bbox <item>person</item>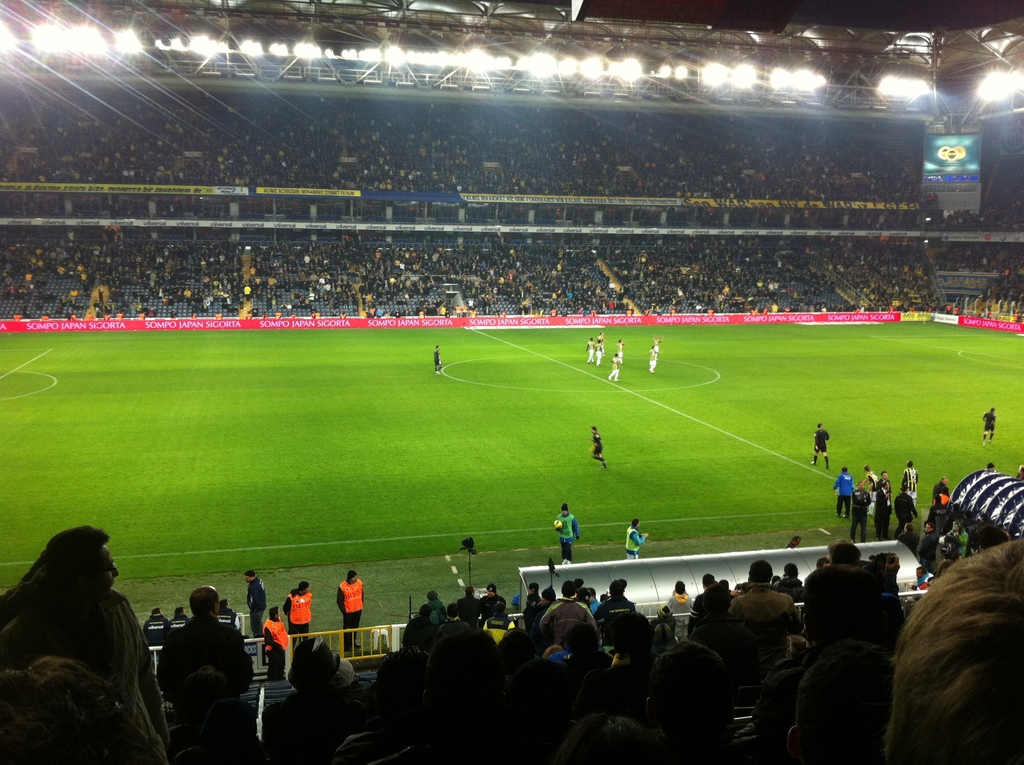
select_region(245, 572, 265, 637)
